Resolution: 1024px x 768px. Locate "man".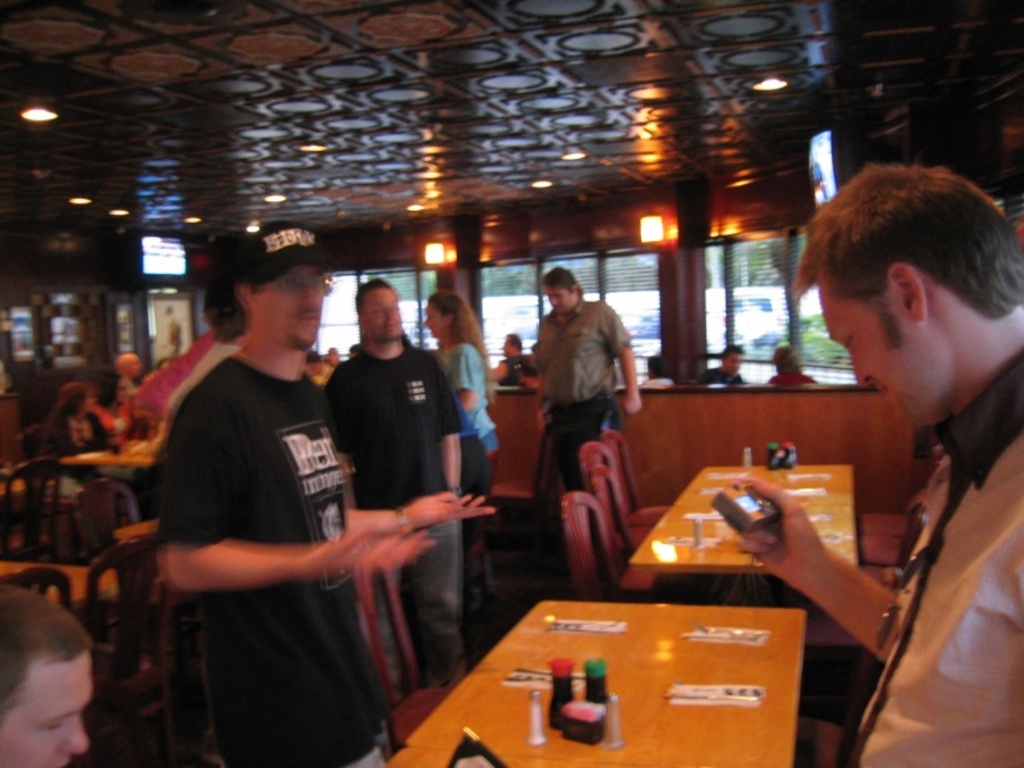
locate(121, 203, 514, 767).
